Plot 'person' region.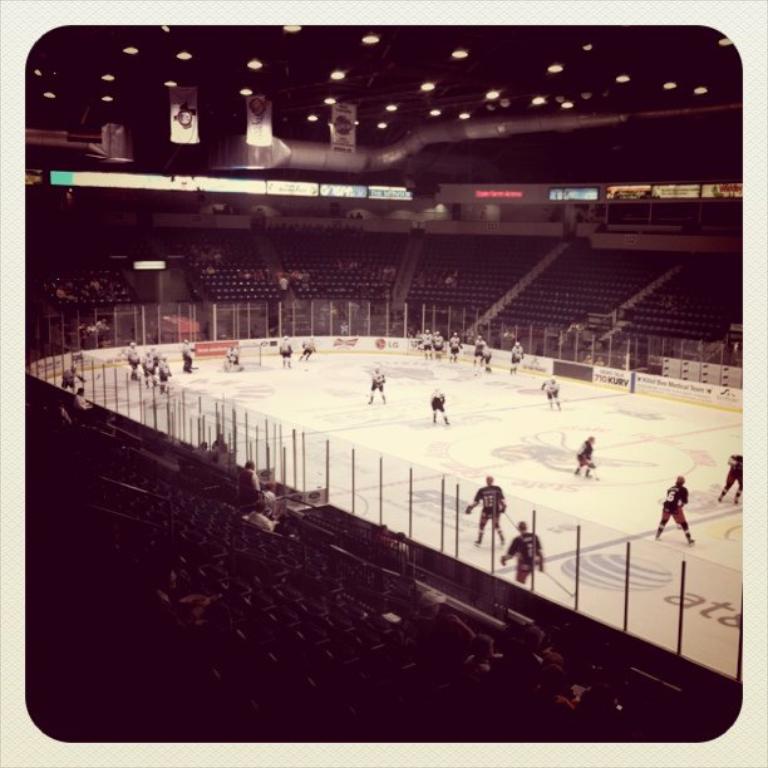
Plotted at x1=366, y1=363, x2=390, y2=403.
